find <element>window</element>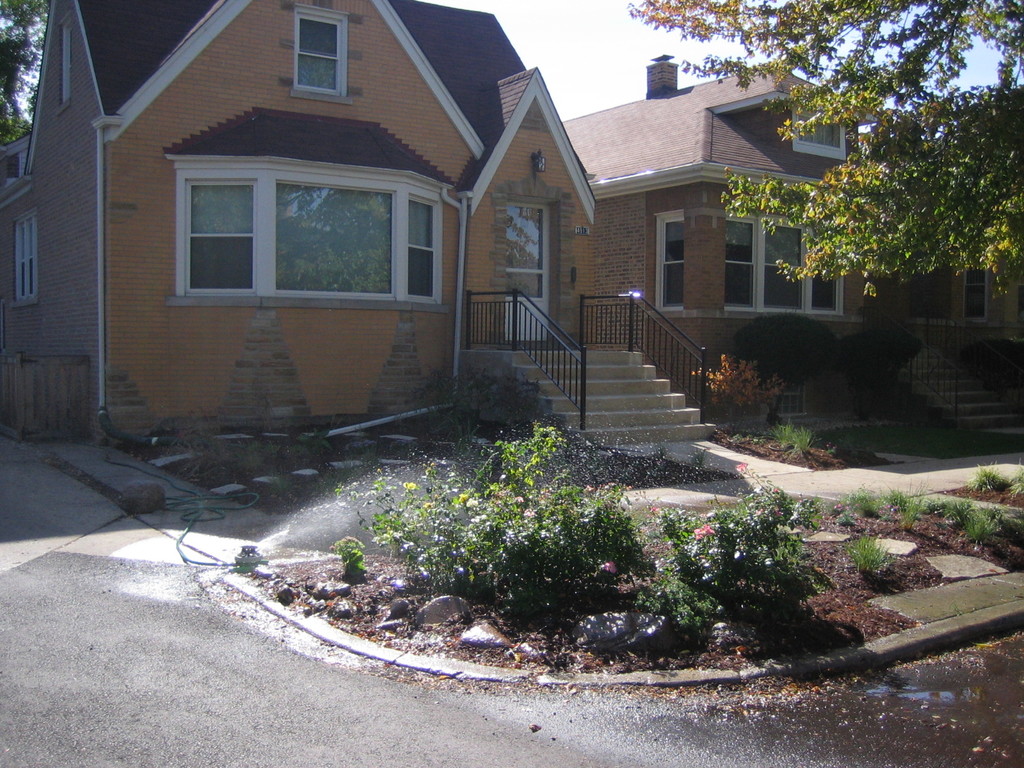
[left=765, top=269, right=804, bottom=305]
